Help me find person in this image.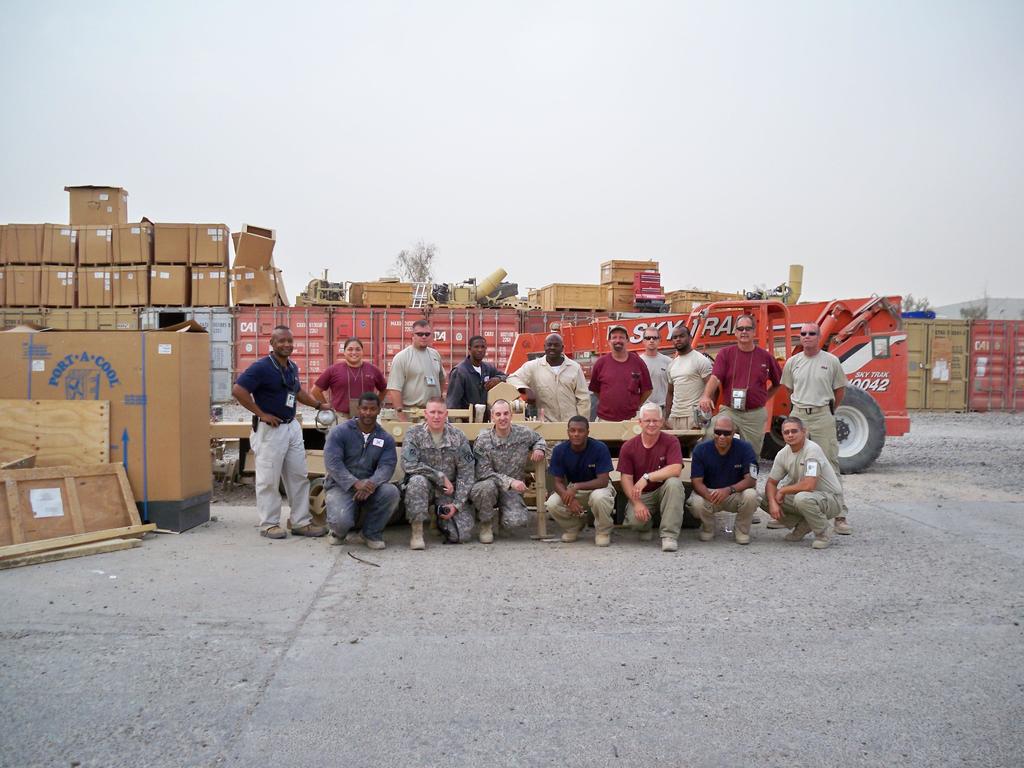
Found it: <region>321, 394, 398, 550</region>.
